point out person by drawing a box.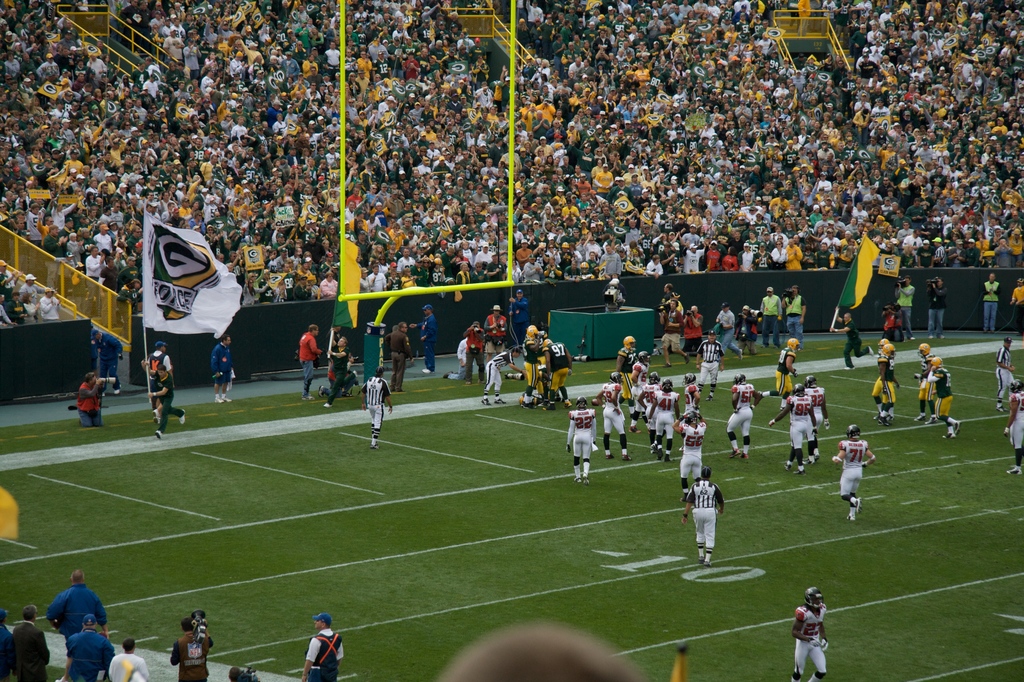
x1=59, y1=615, x2=114, y2=681.
